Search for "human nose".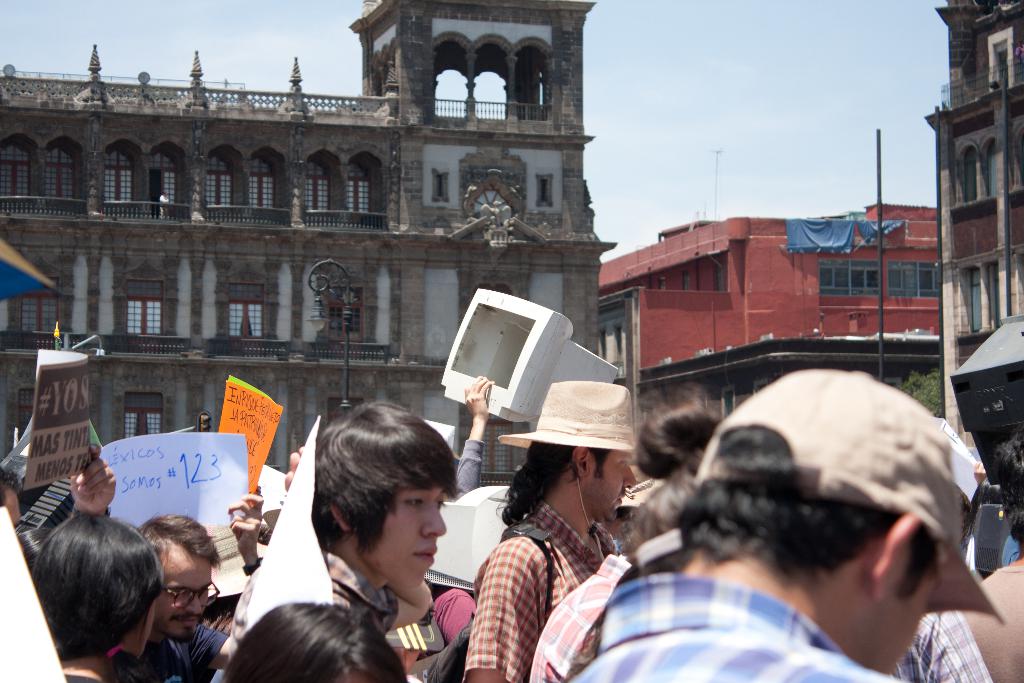
Found at (left=188, top=597, right=202, bottom=618).
